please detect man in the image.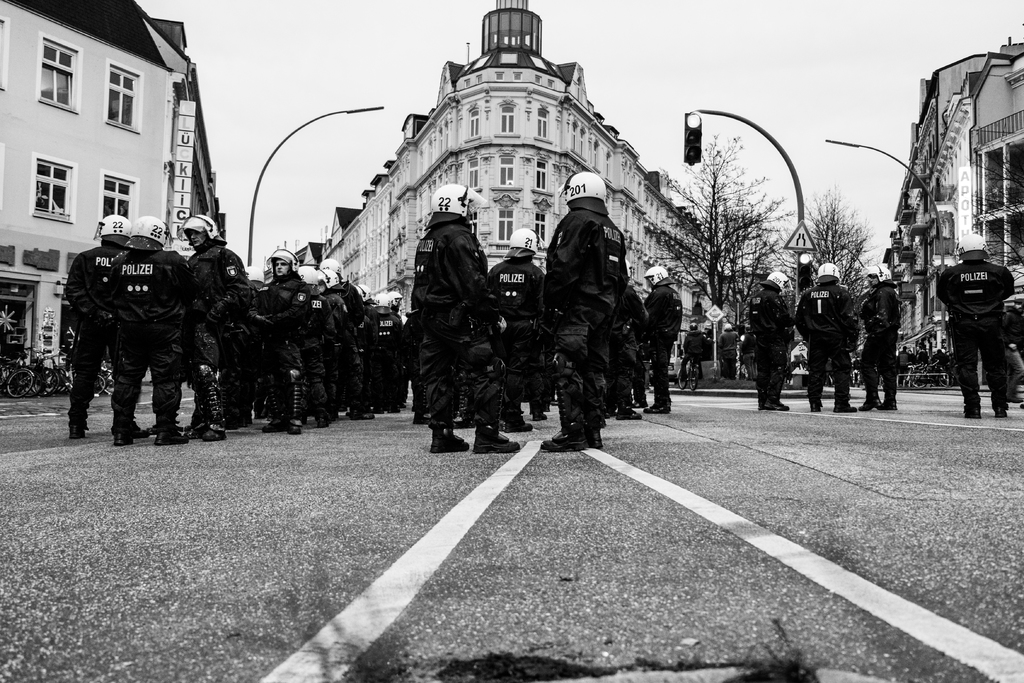
rect(486, 226, 541, 429).
